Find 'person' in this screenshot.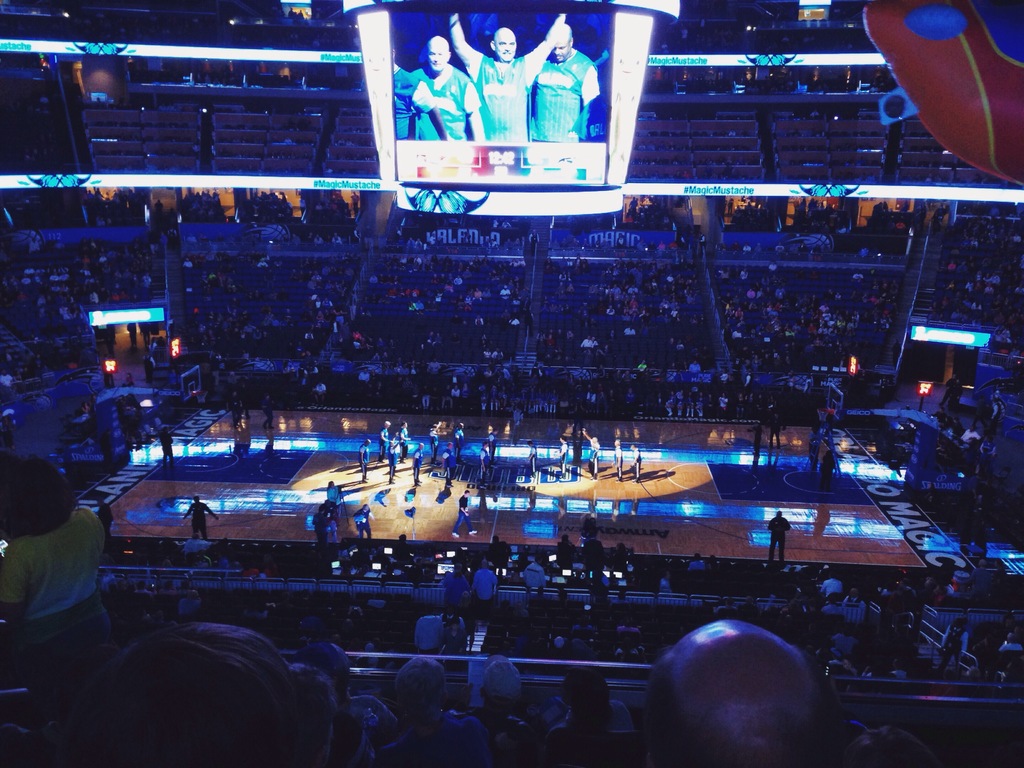
The bounding box for 'person' is <bbox>430, 229, 439, 248</bbox>.
